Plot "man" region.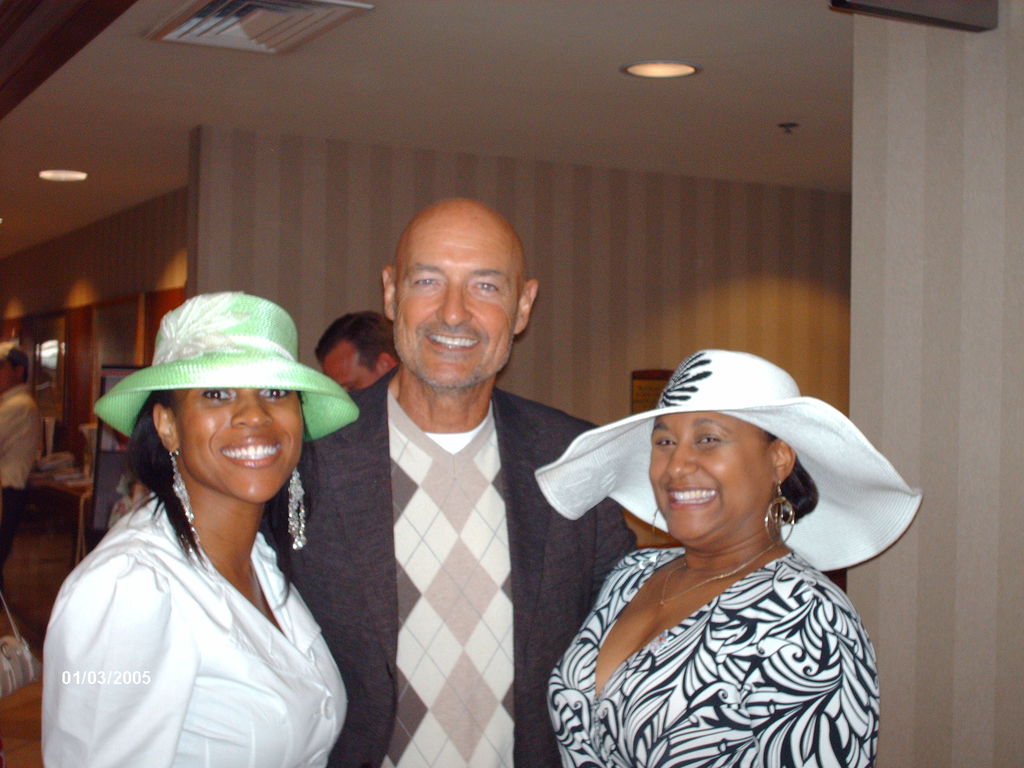
Plotted at left=308, top=312, right=404, bottom=397.
